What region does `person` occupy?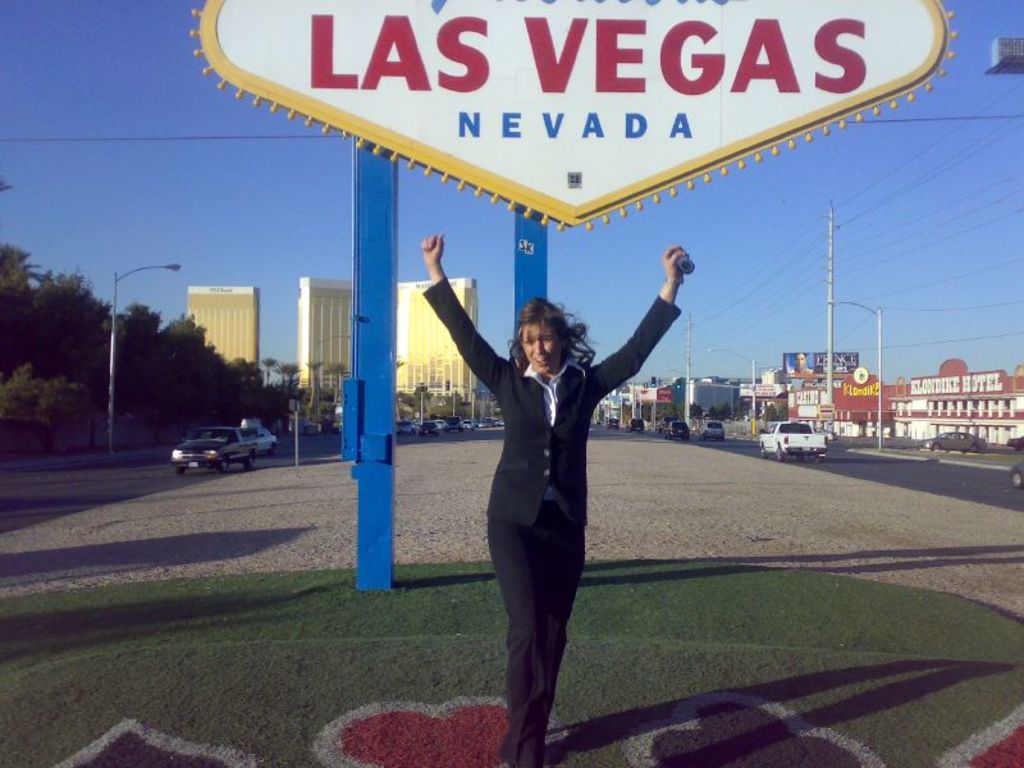
(x1=449, y1=232, x2=678, y2=737).
